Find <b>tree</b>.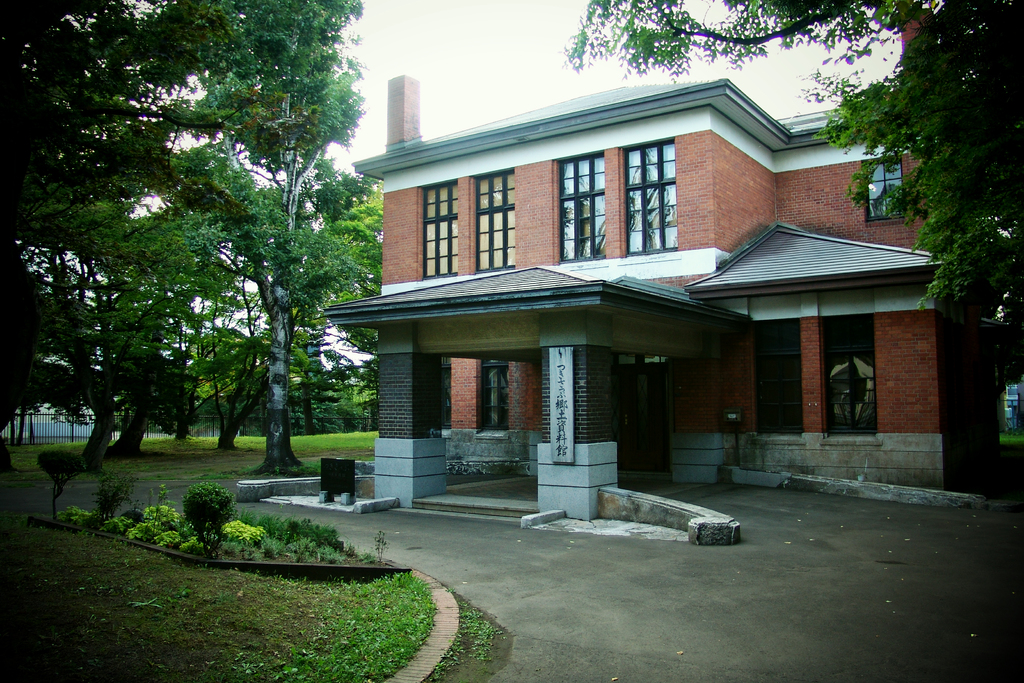
<box>554,0,1023,383</box>.
